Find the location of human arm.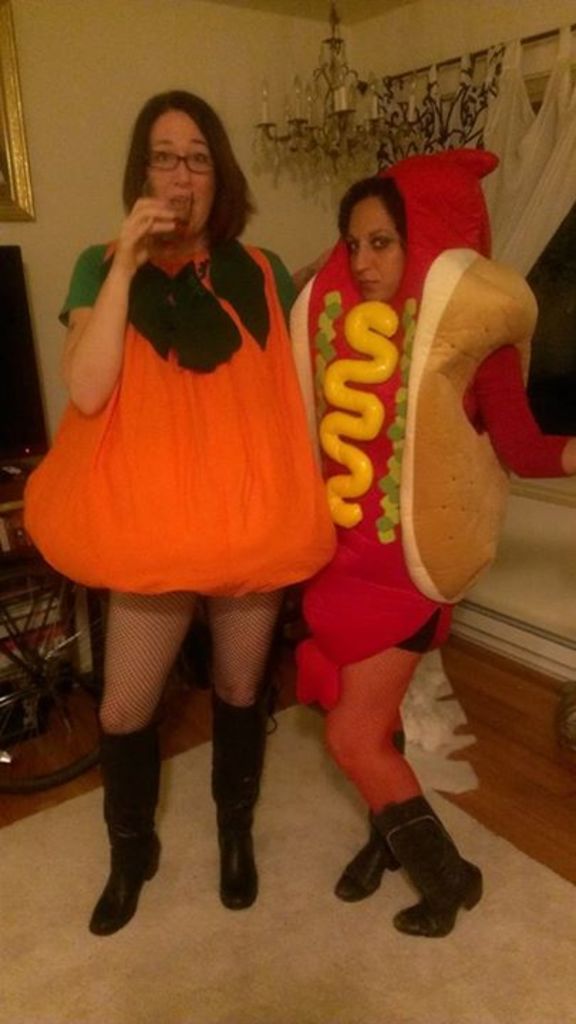
Location: left=482, top=344, right=575, bottom=484.
